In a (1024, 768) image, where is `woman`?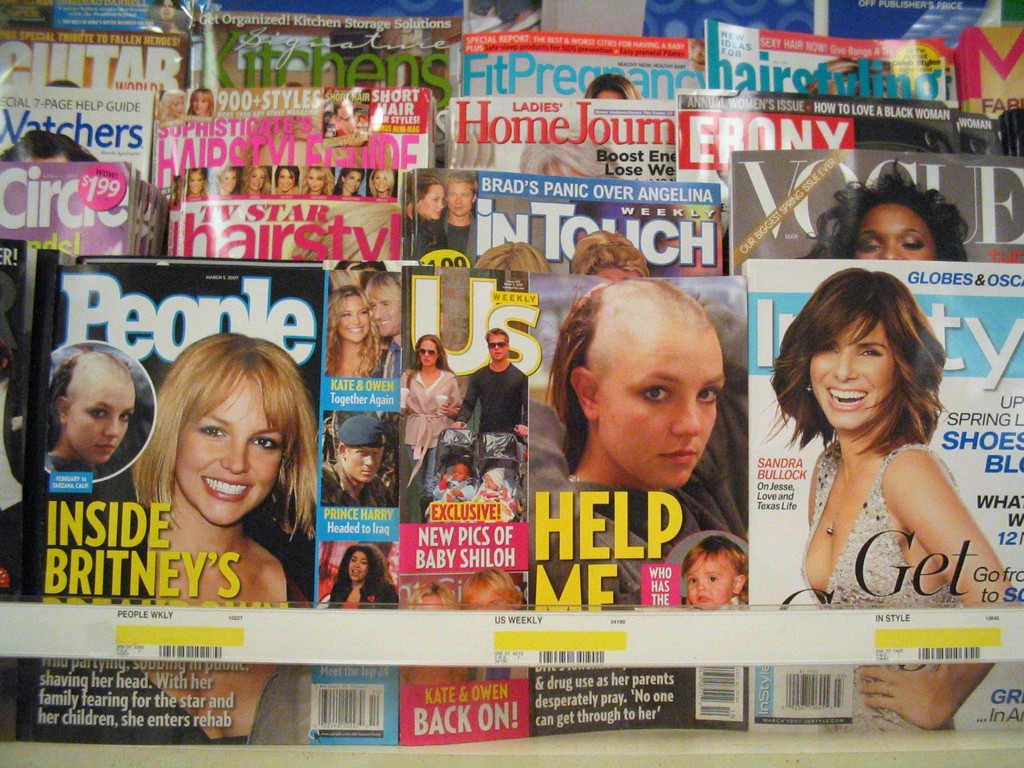
368,166,396,200.
